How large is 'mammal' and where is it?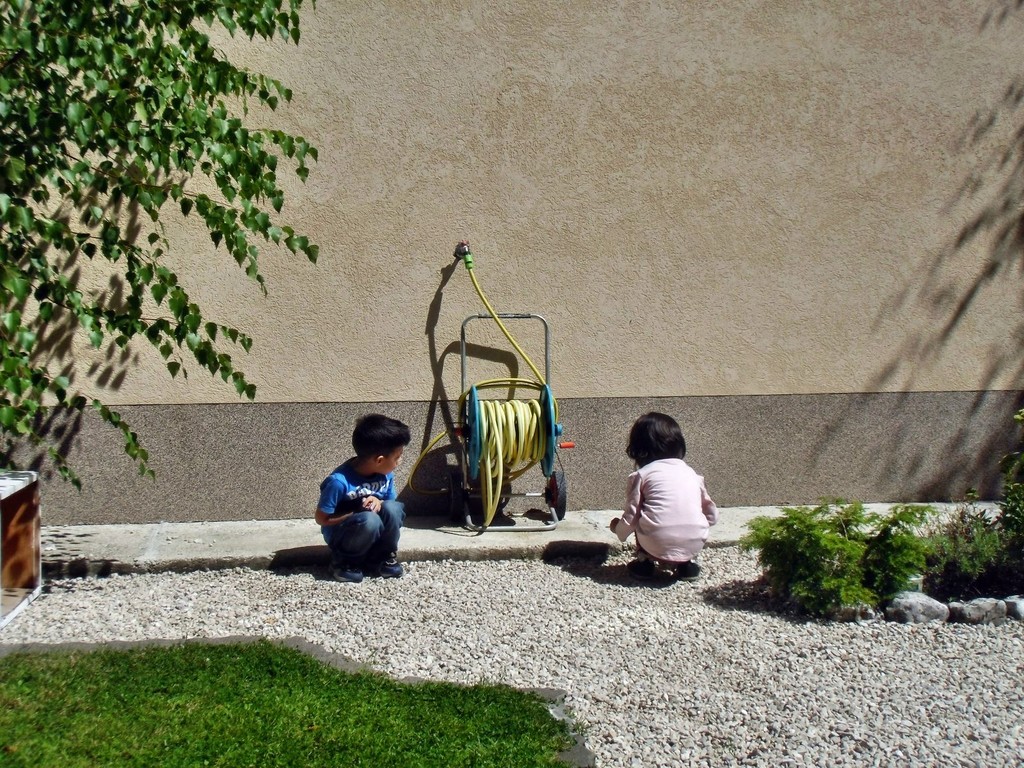
Bounding box: l=310, t=412, r=412, b=582.
